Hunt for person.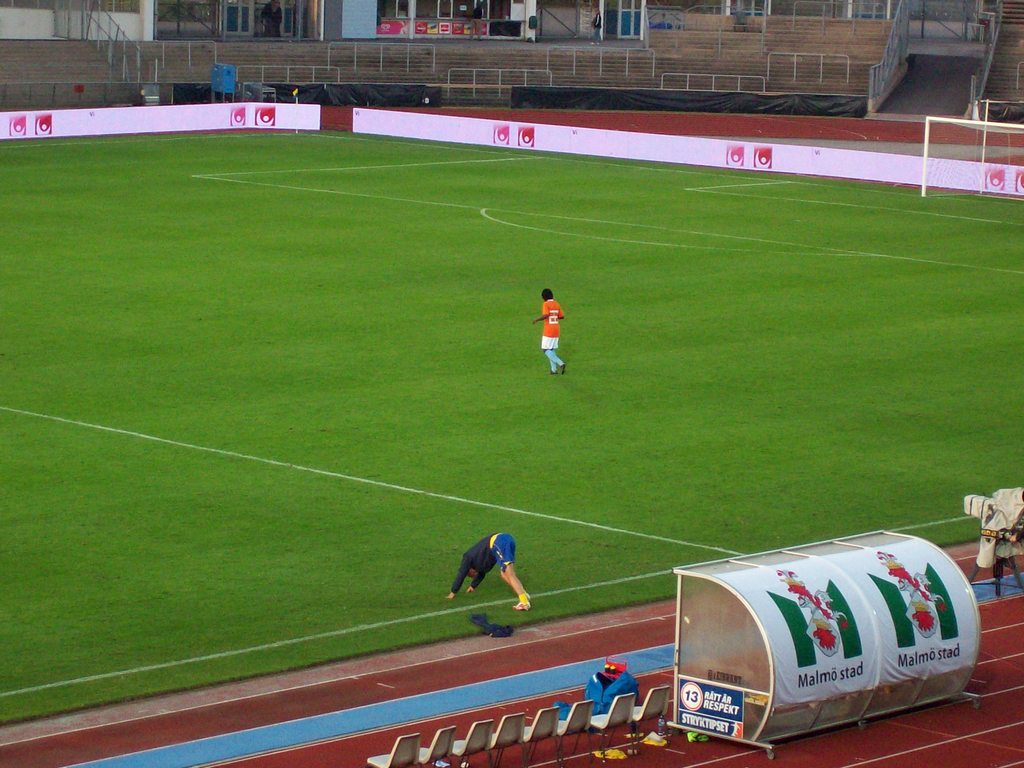
Hunted down at (589, 7, 602, 47).
